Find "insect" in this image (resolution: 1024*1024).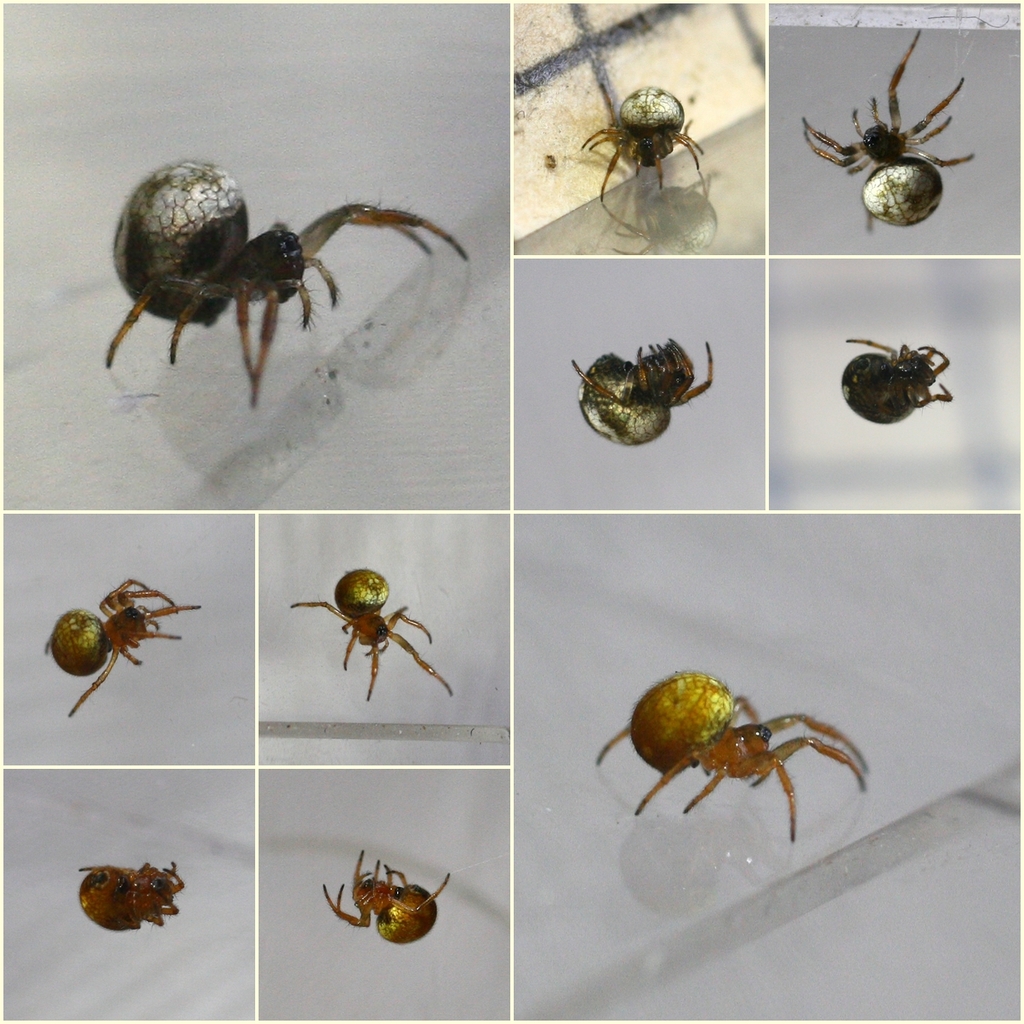
box=[570, 342, 714, 448].
